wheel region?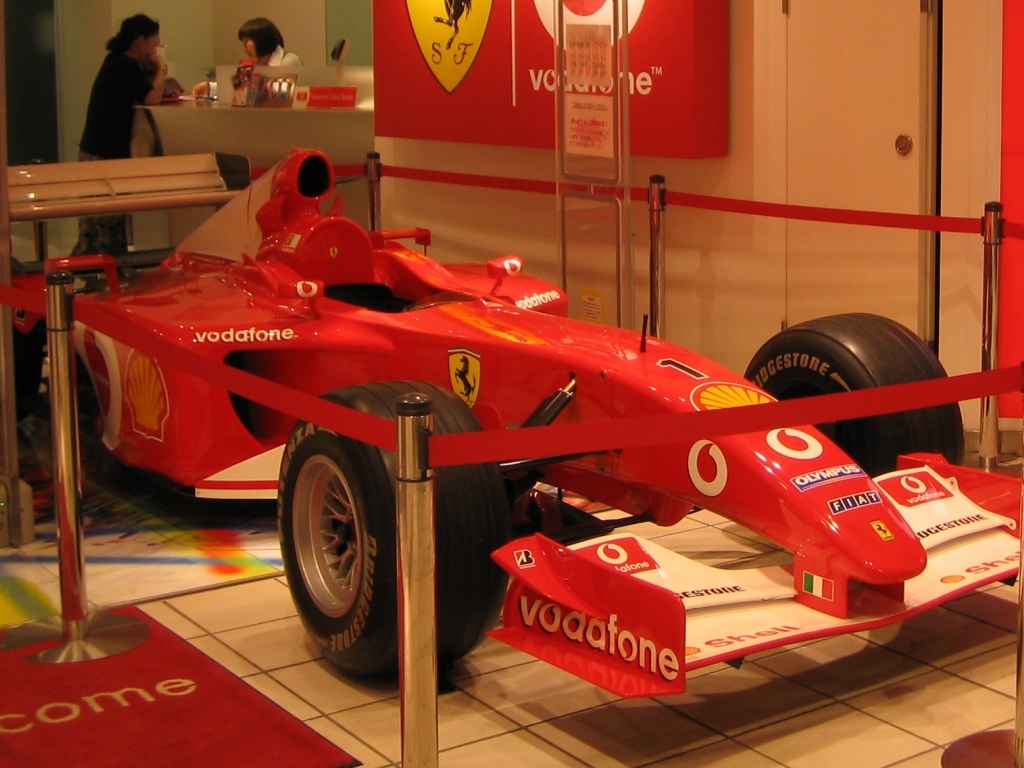
l=743, t=314, r=961, b=477
